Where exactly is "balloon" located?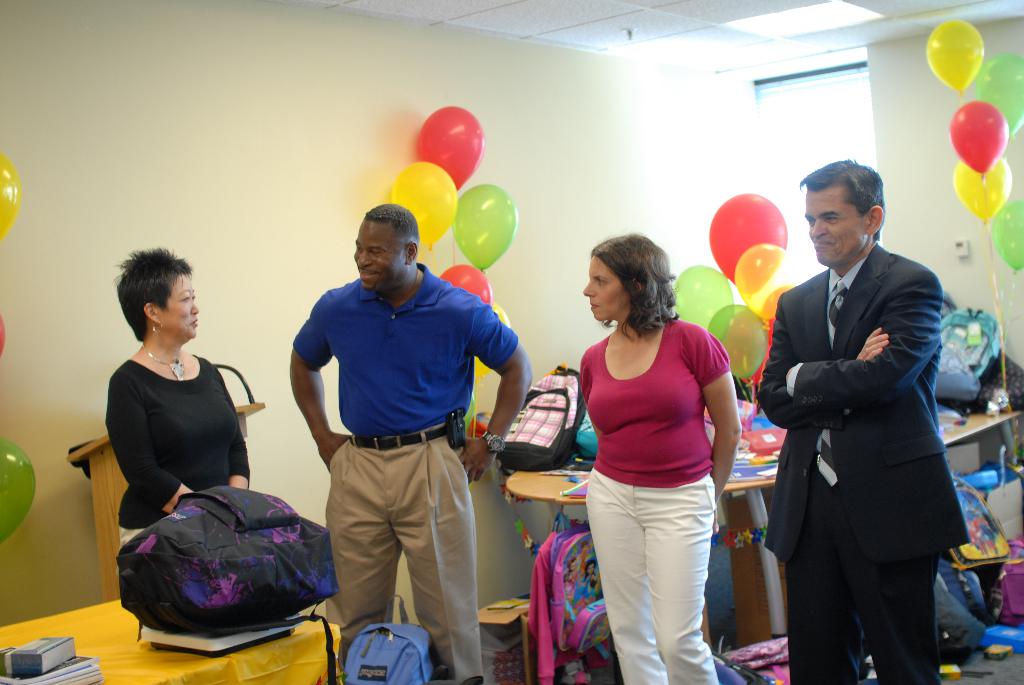
Its bounding box is <bbox>416, 105, 484, 189</bbox>.
